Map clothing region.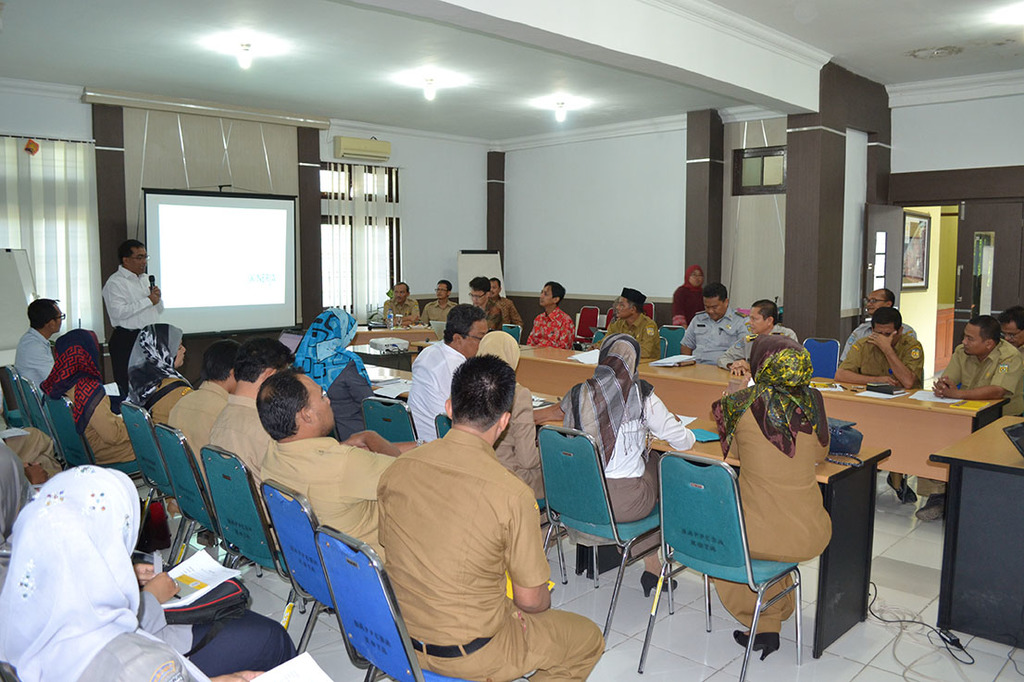
Mapped to 22 348 200 472.
